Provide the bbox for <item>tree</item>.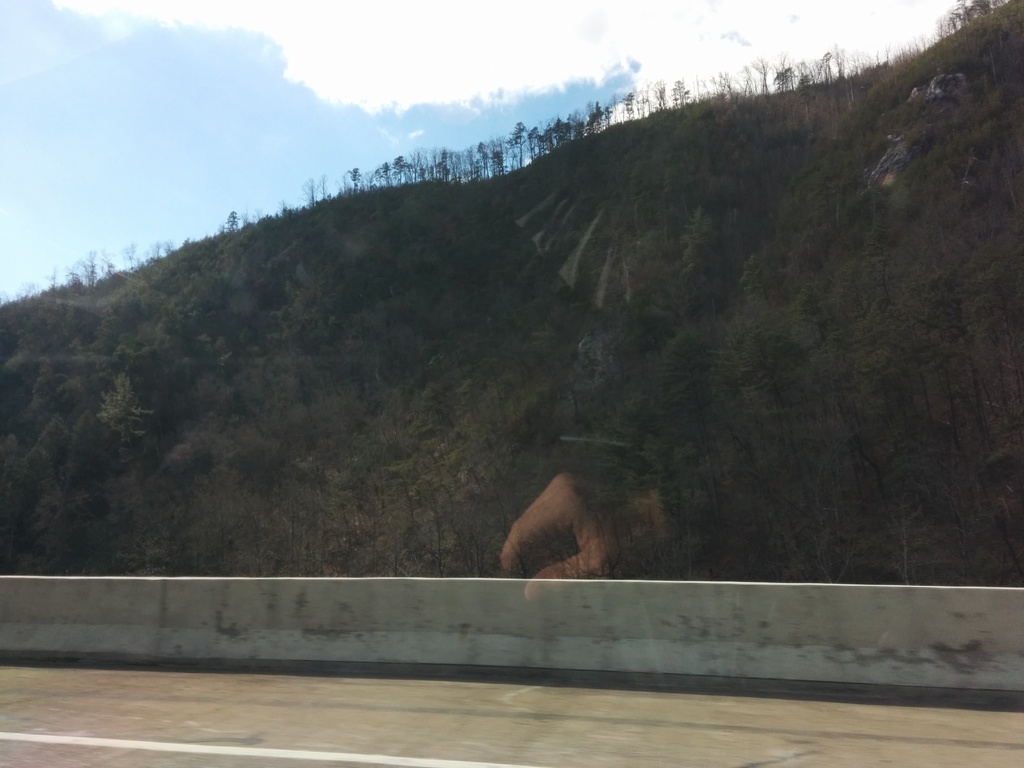
(x1=680, y1=196, x2=724, y2=280).
